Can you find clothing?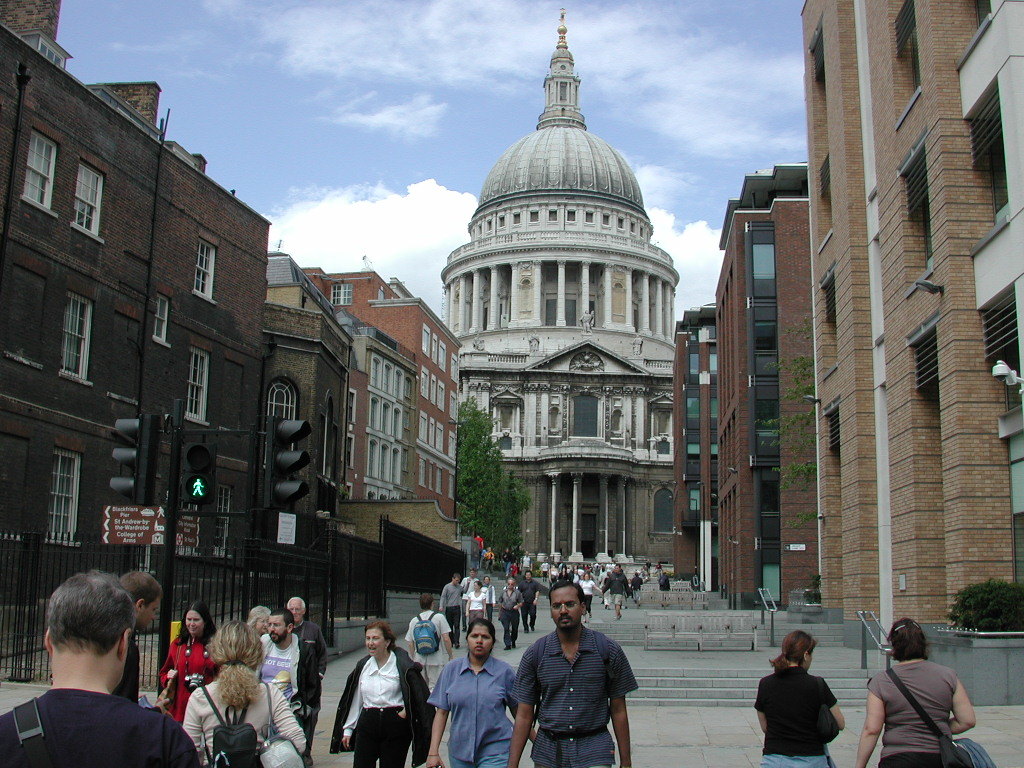
Yes, bounding box: bbox=[260, 633, 323, 751].
